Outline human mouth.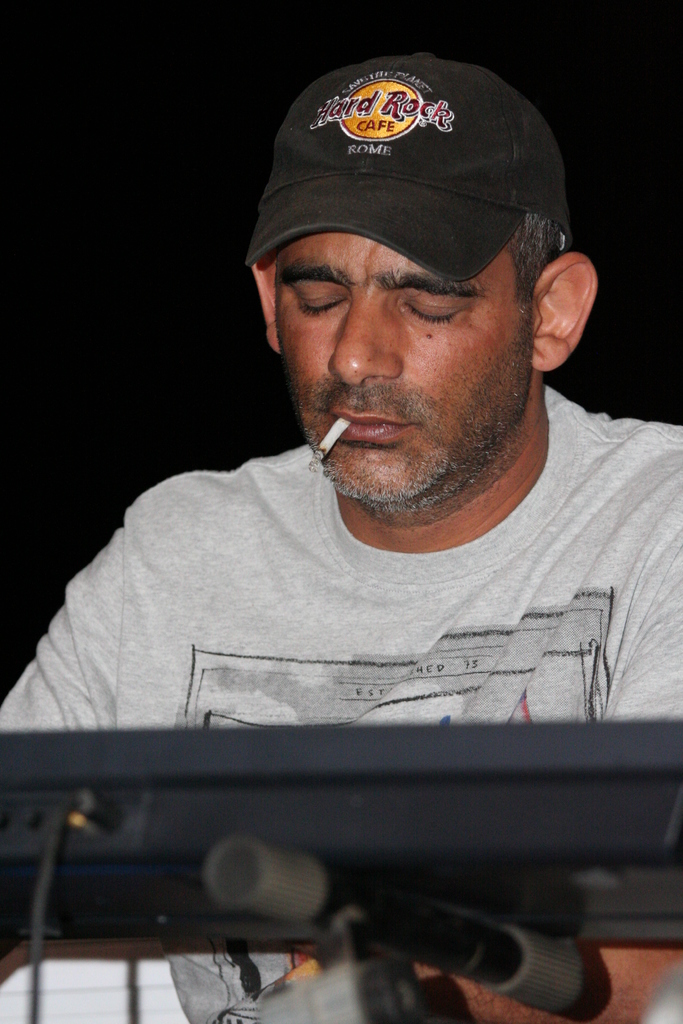
Outline: bbox=(325, 406, 406, 439).
